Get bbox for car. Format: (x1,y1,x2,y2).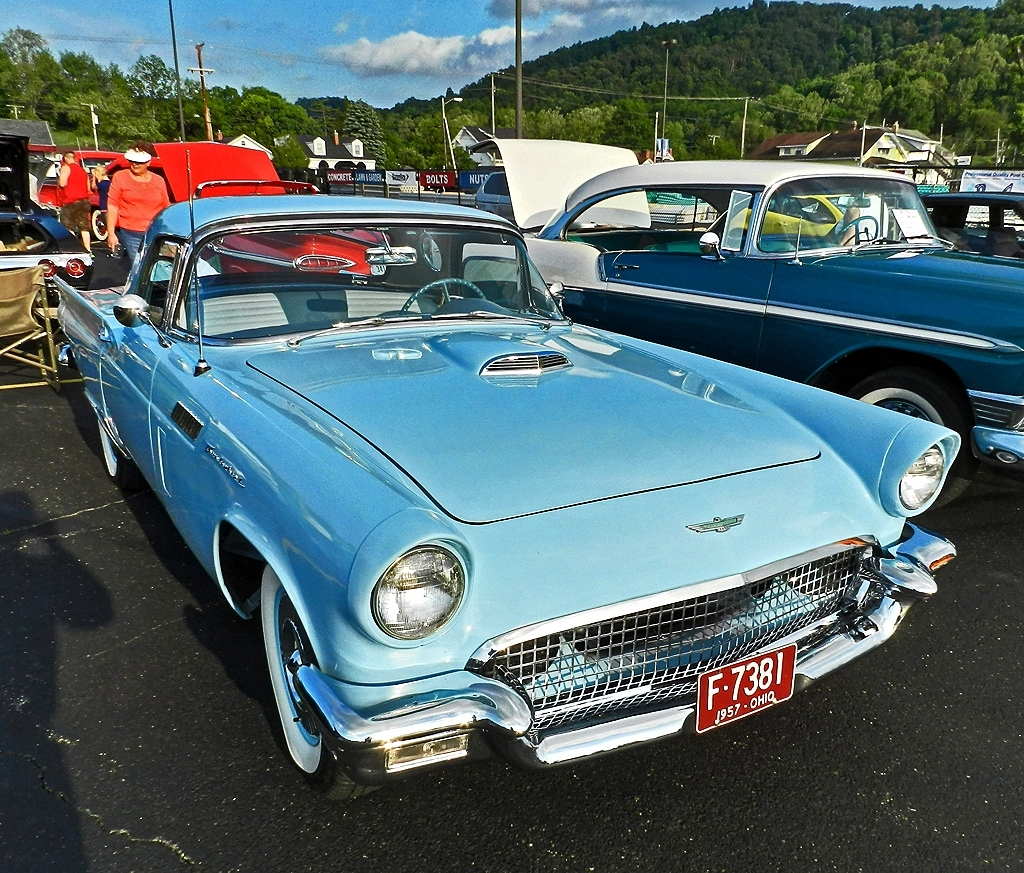
(535,164,1023,502).
